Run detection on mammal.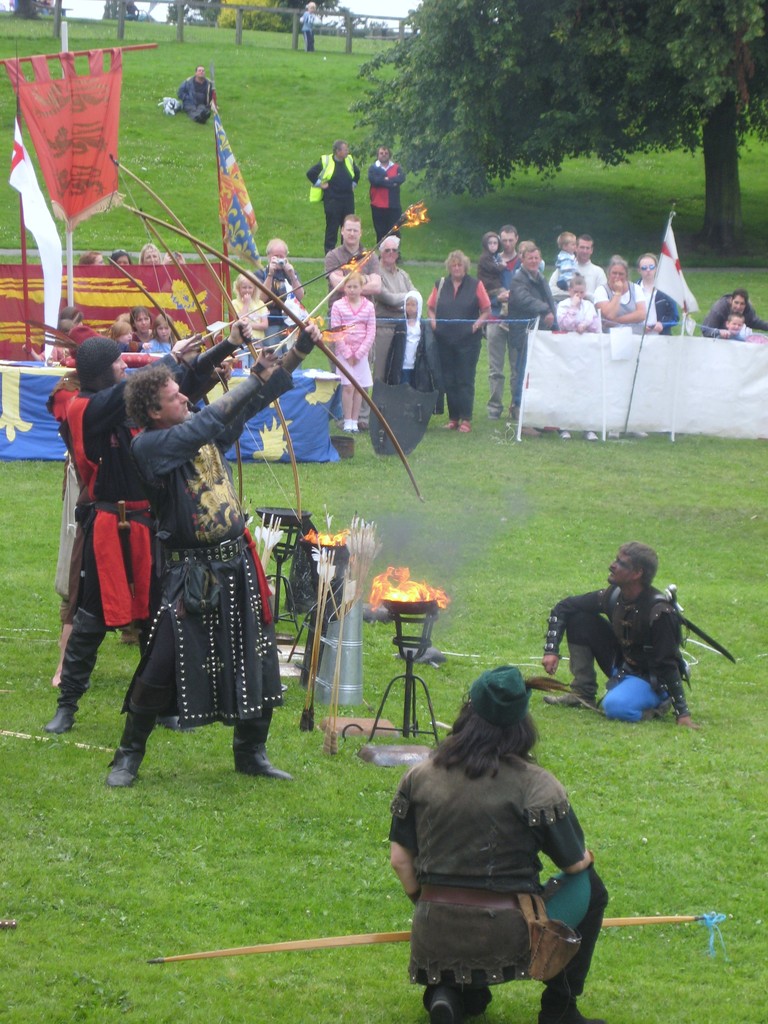
Result: detection(555, 228, 581, 286).
